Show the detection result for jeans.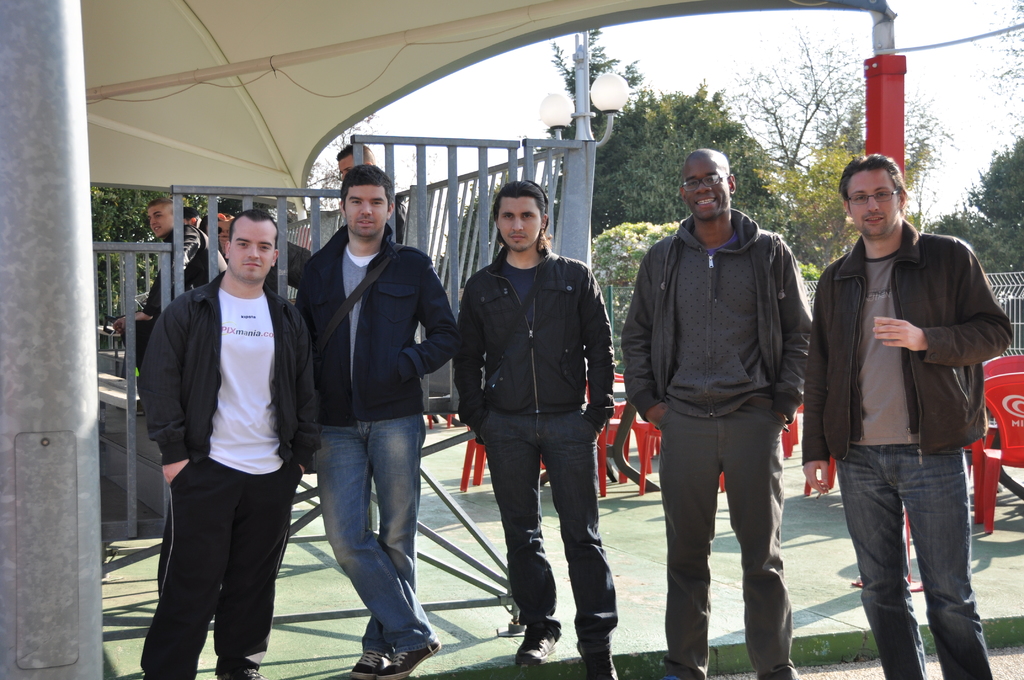
BBox(835, 442, 993, 679).
